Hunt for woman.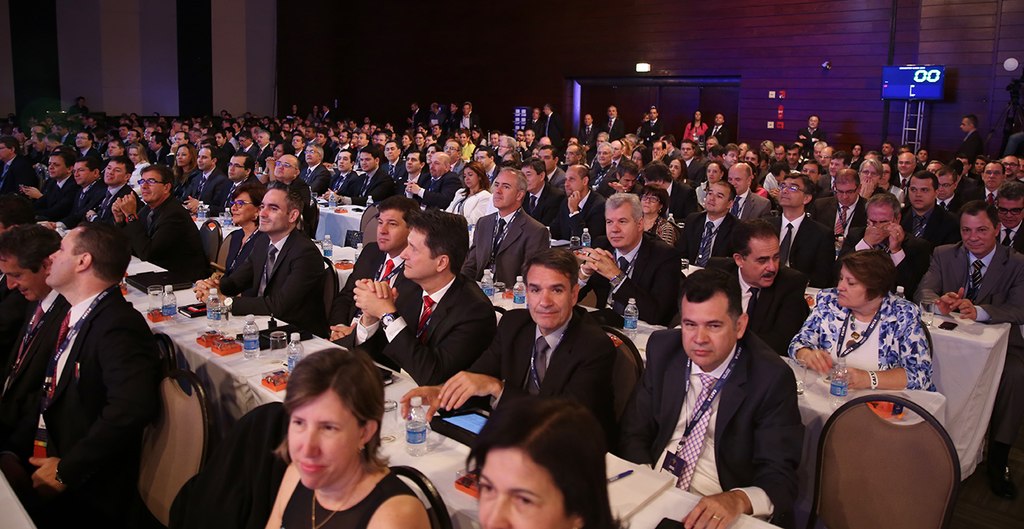
Hunted down at (446, 158, 503, 239).
